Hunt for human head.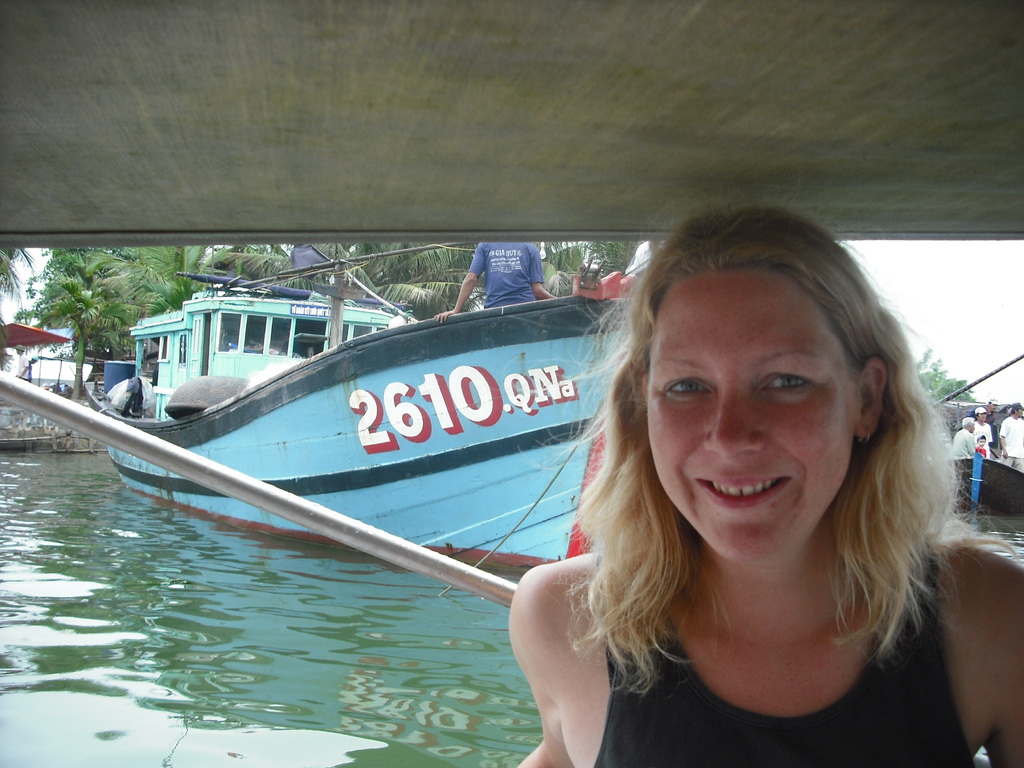
Hunted down at pyautogui.locateOnScreen(973, 404, 988, 420).
